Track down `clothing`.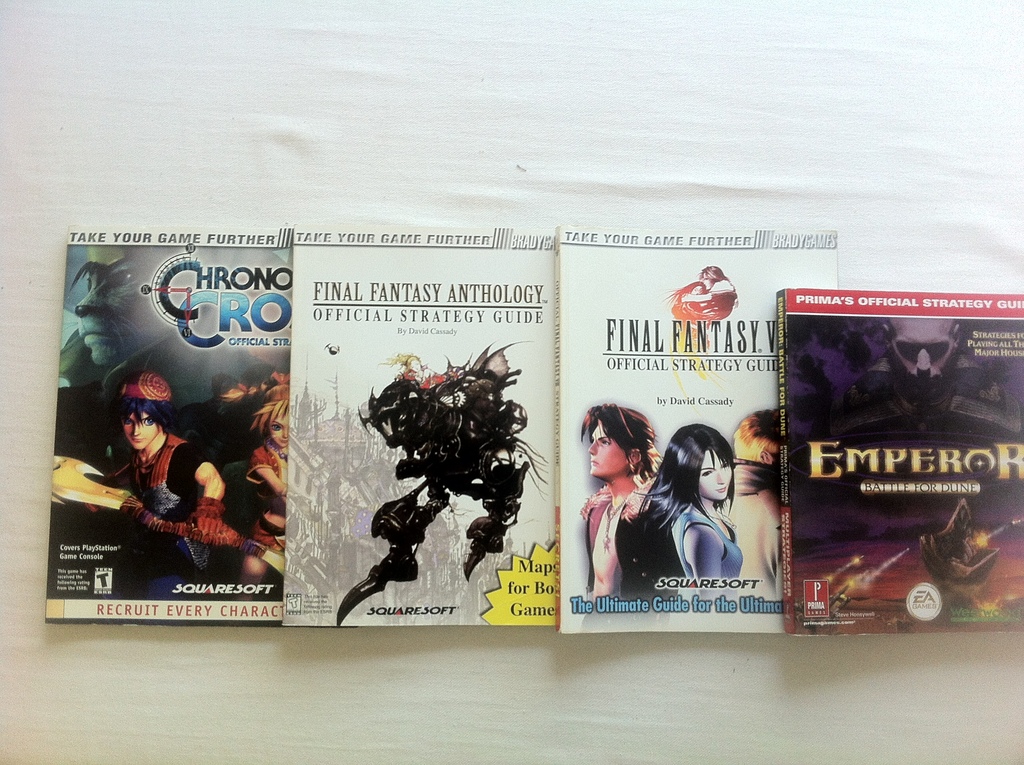
Tracked to <region>579, 474, 685, 602</region>.
